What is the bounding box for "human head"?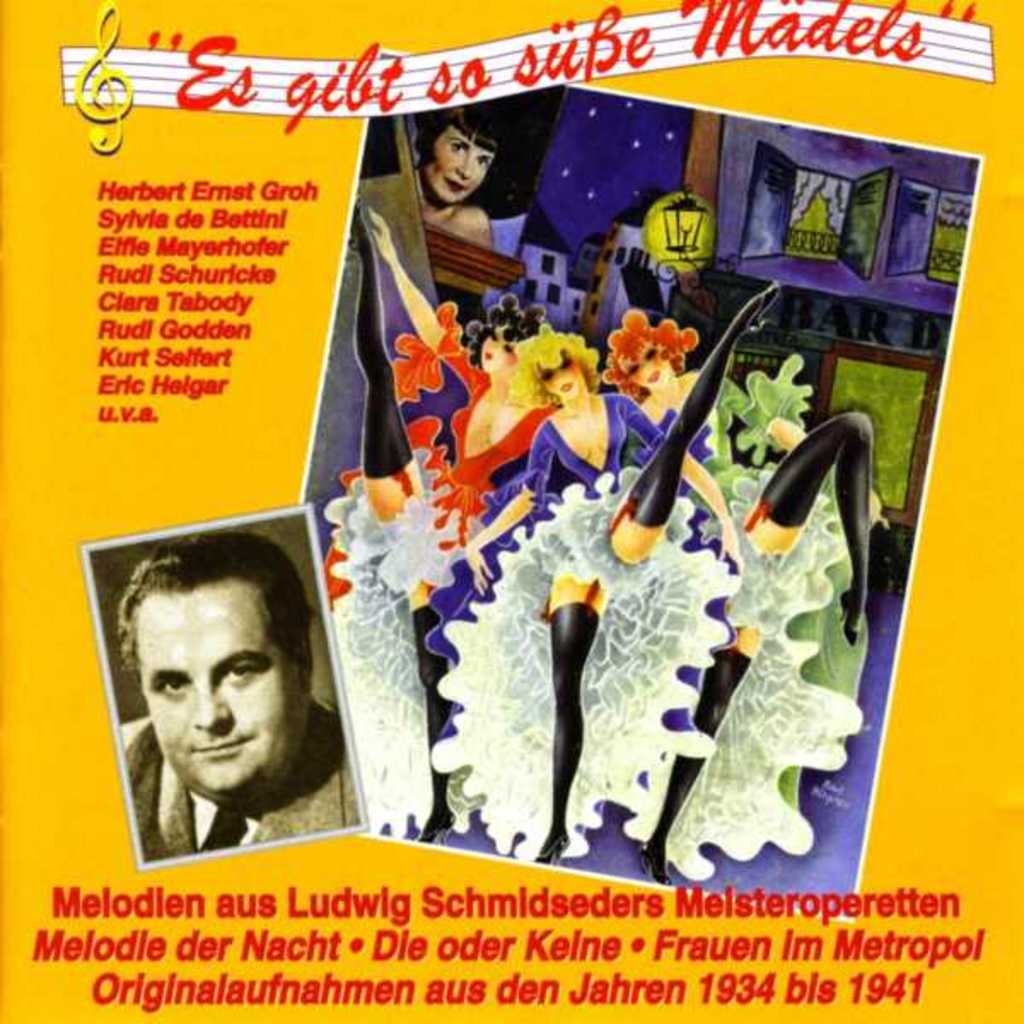
(x1=474, y1=324, x2=526, y2=374).
